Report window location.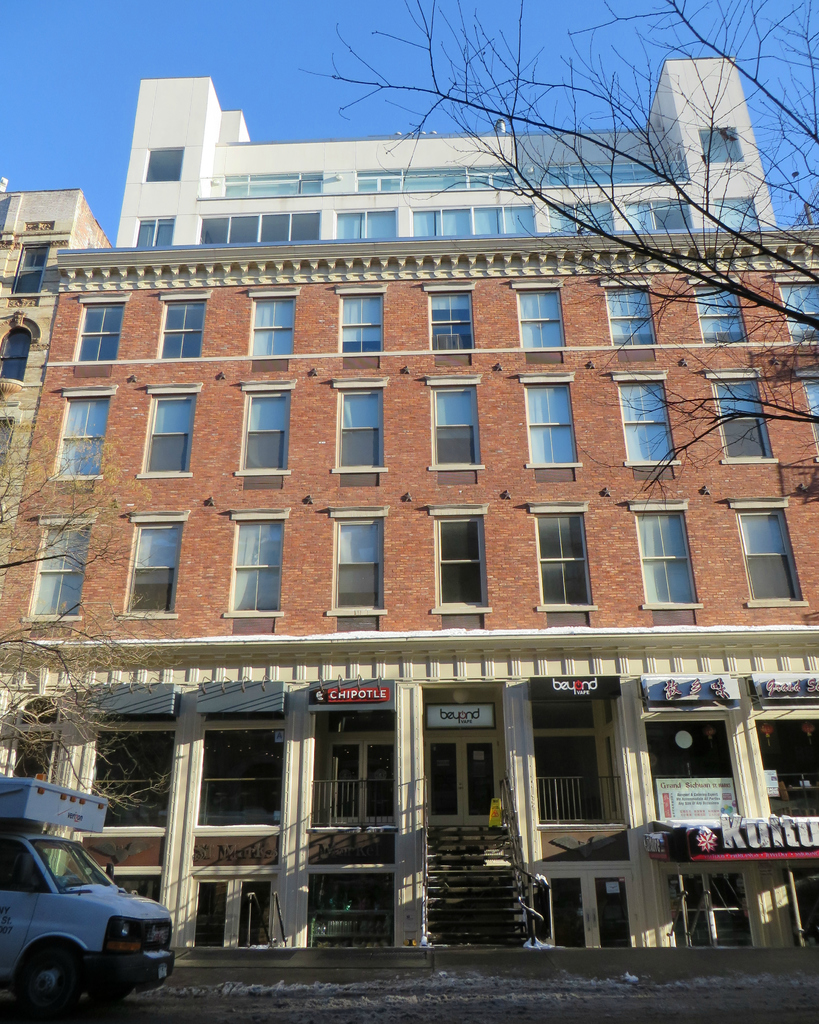
Report: l=424, t=379, r=482, b=474.
